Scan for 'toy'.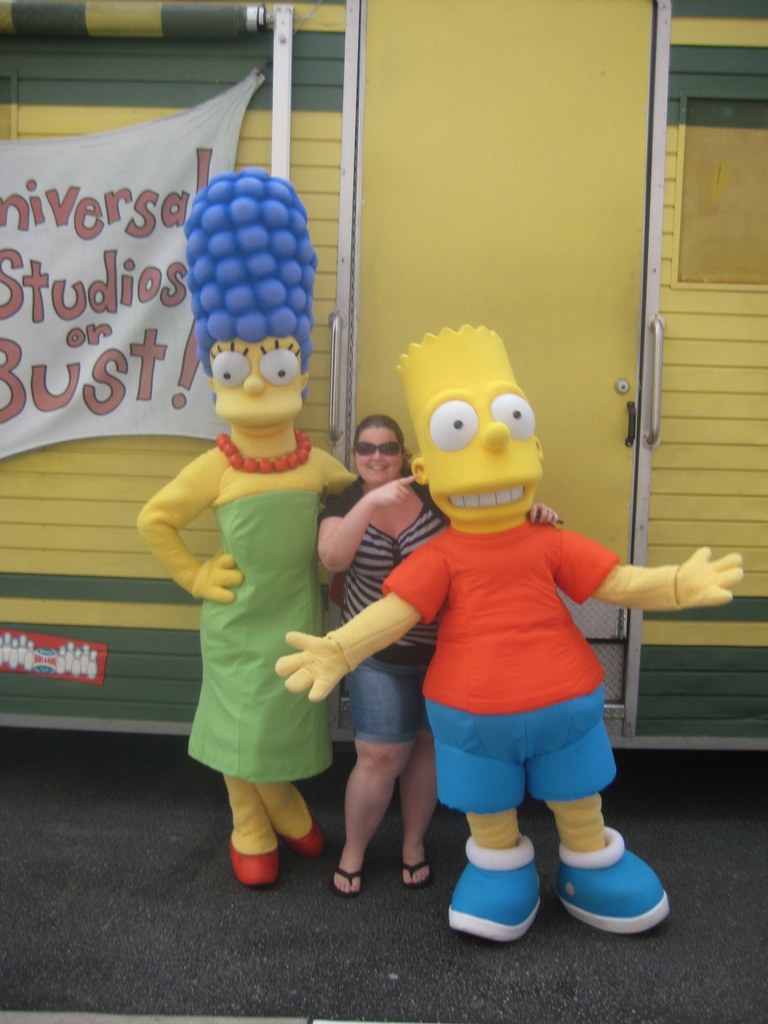
Scan result: (x1=274, y1=316, x2=759, y2=973).
